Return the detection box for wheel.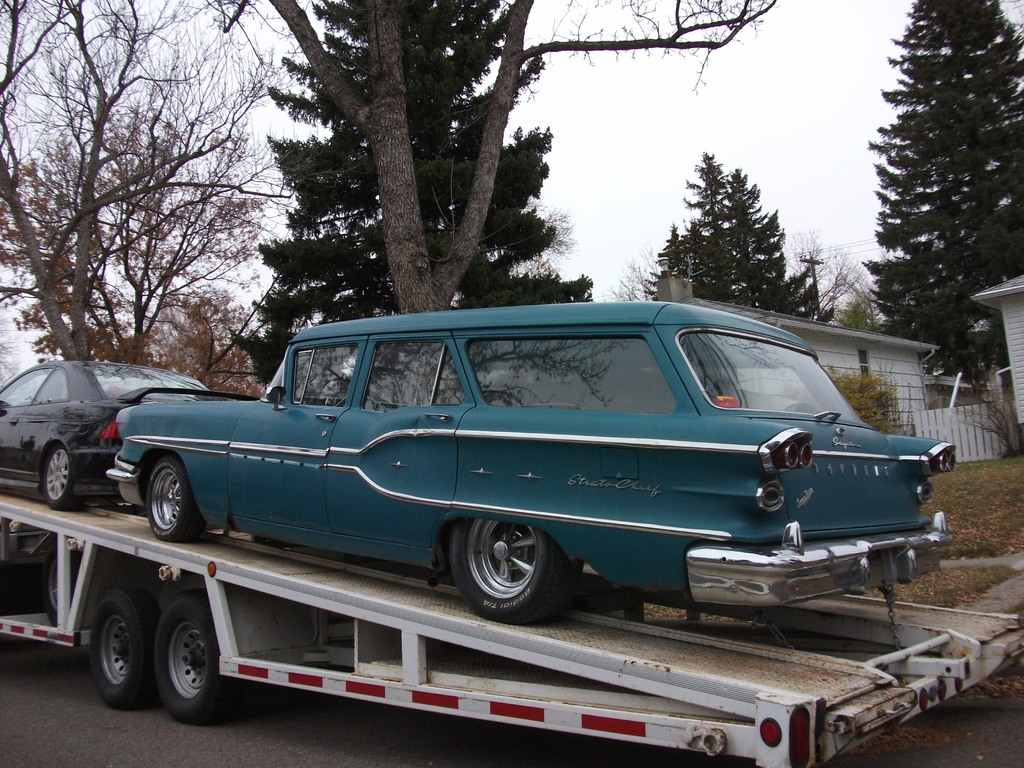
{"left": 125, "top": 611, "right": 212, "bottom": 726}.
